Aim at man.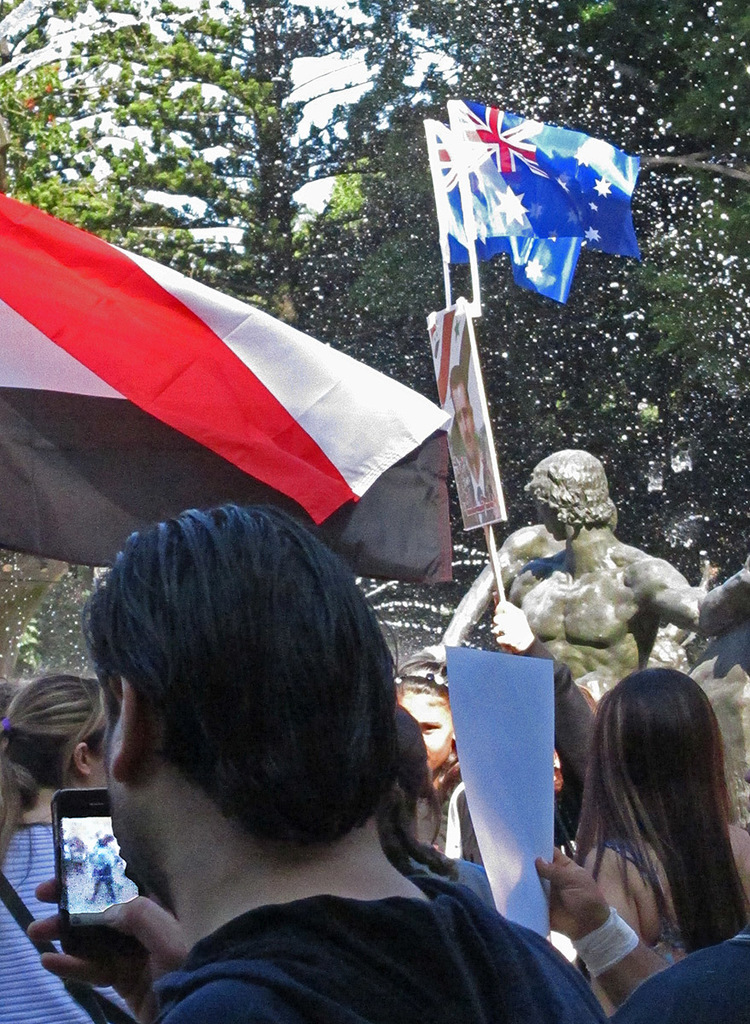
Aimed at BBox(501, 450, 749, 703).
